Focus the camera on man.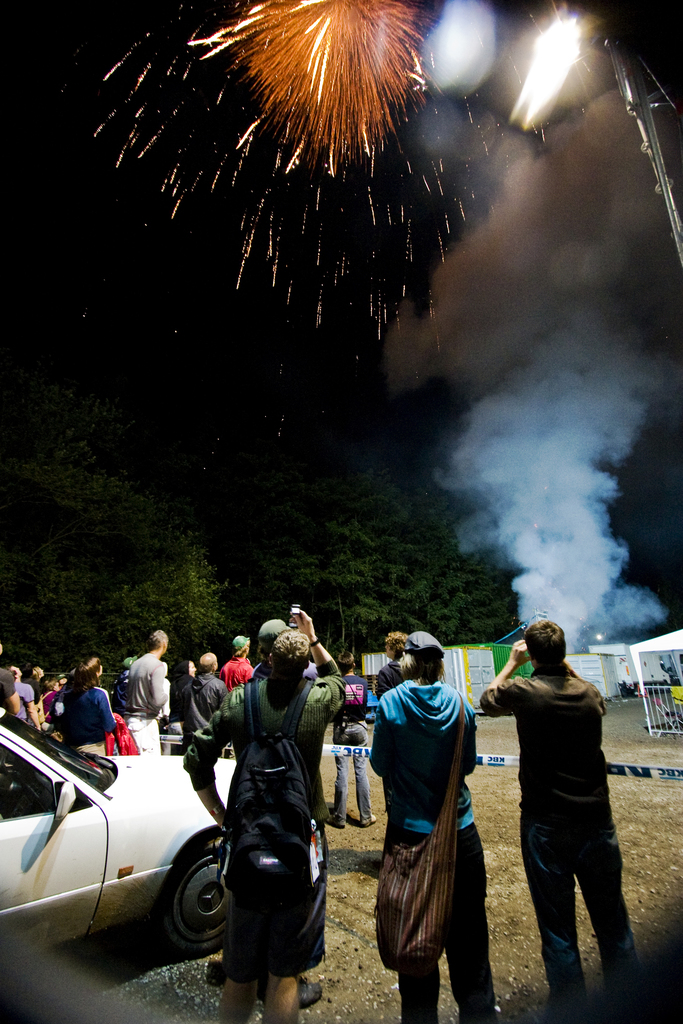
Focus region: pyautogui.locateOnScreen(183, 647, 238, 756).
